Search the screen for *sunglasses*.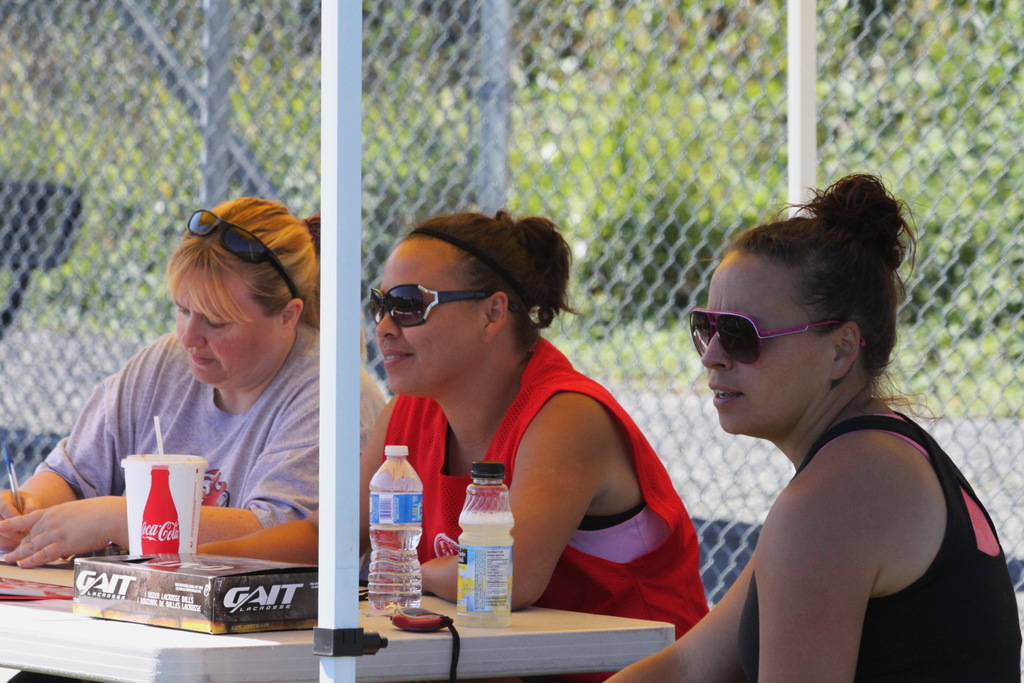
Found at 185:210:300:299.
